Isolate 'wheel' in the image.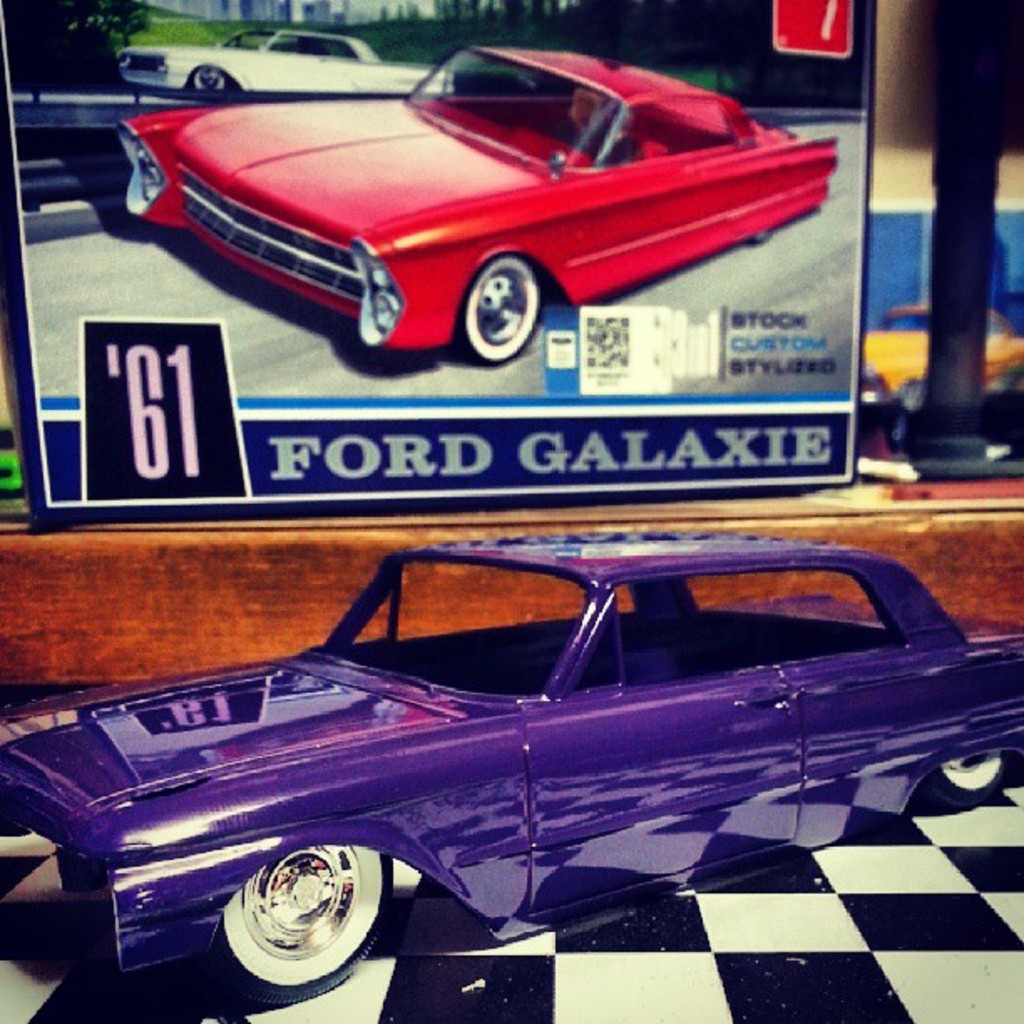
Isolated region: (191, 62, 231, 95).
